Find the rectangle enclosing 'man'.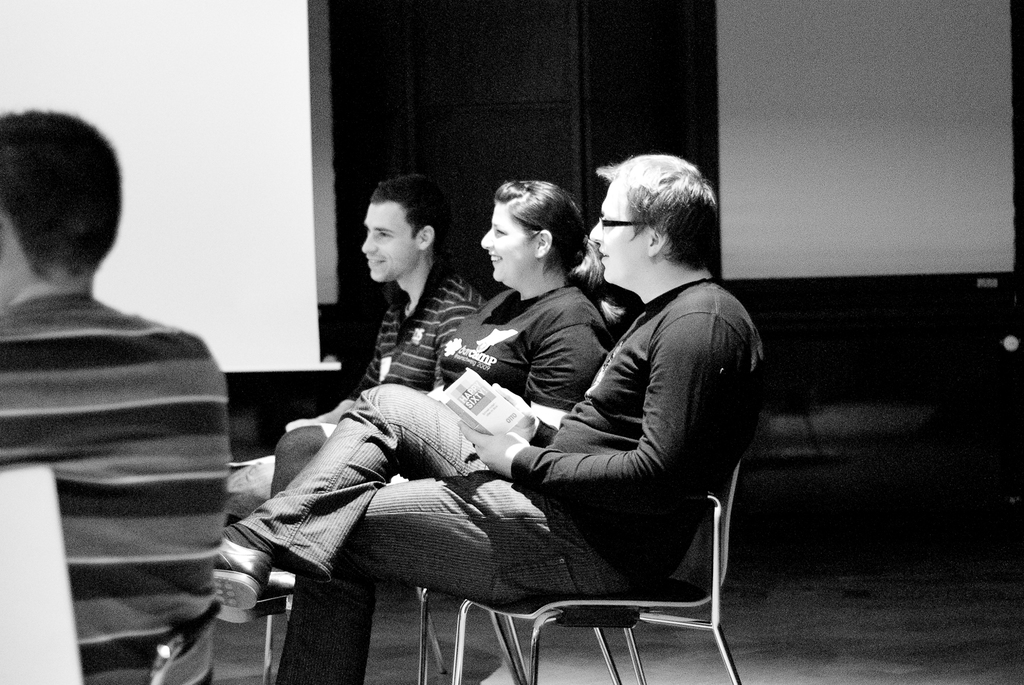
0:116:252:619.
